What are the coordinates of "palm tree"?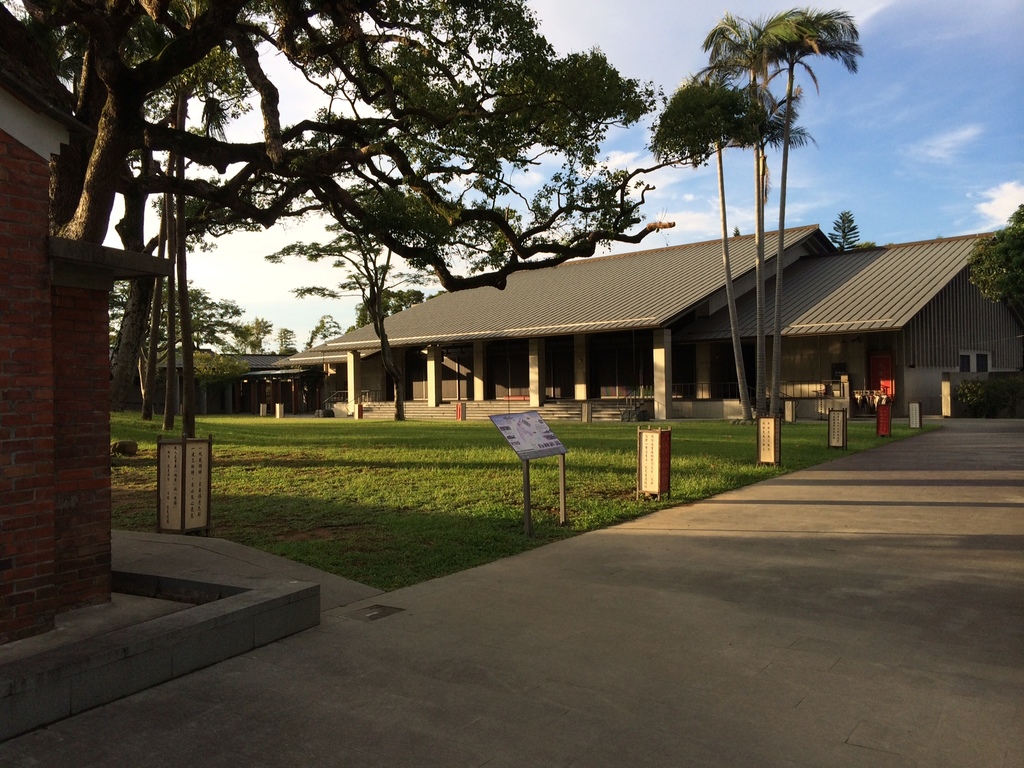
694:15:816:438.
